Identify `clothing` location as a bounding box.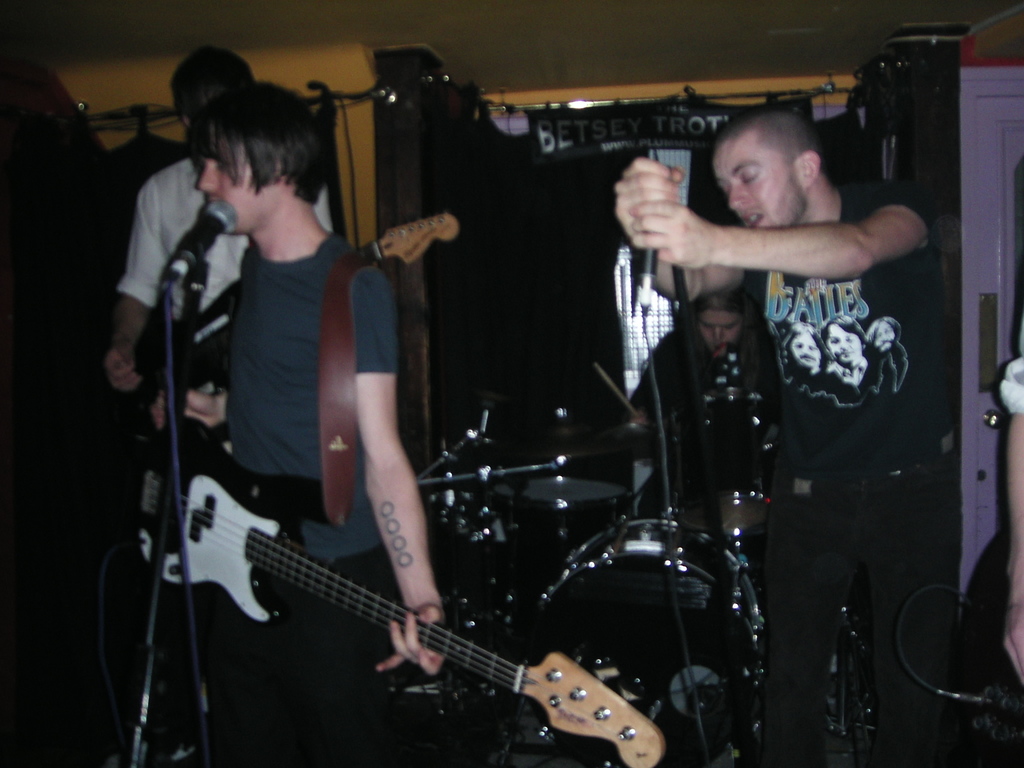
bbox=(241, 244, 398, 761).
